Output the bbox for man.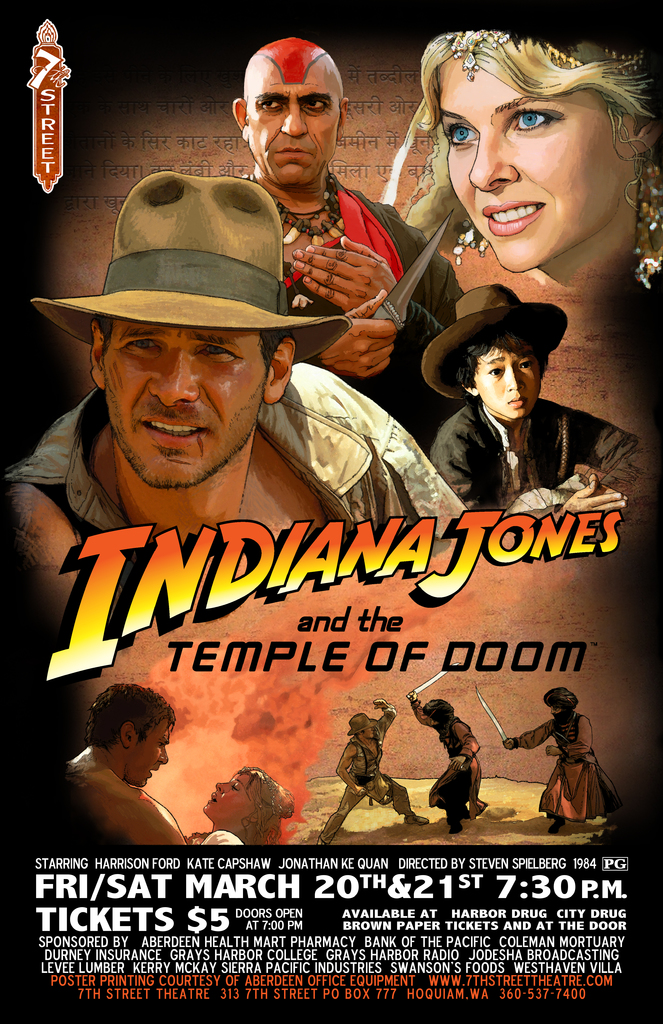
408,695,490,836.
